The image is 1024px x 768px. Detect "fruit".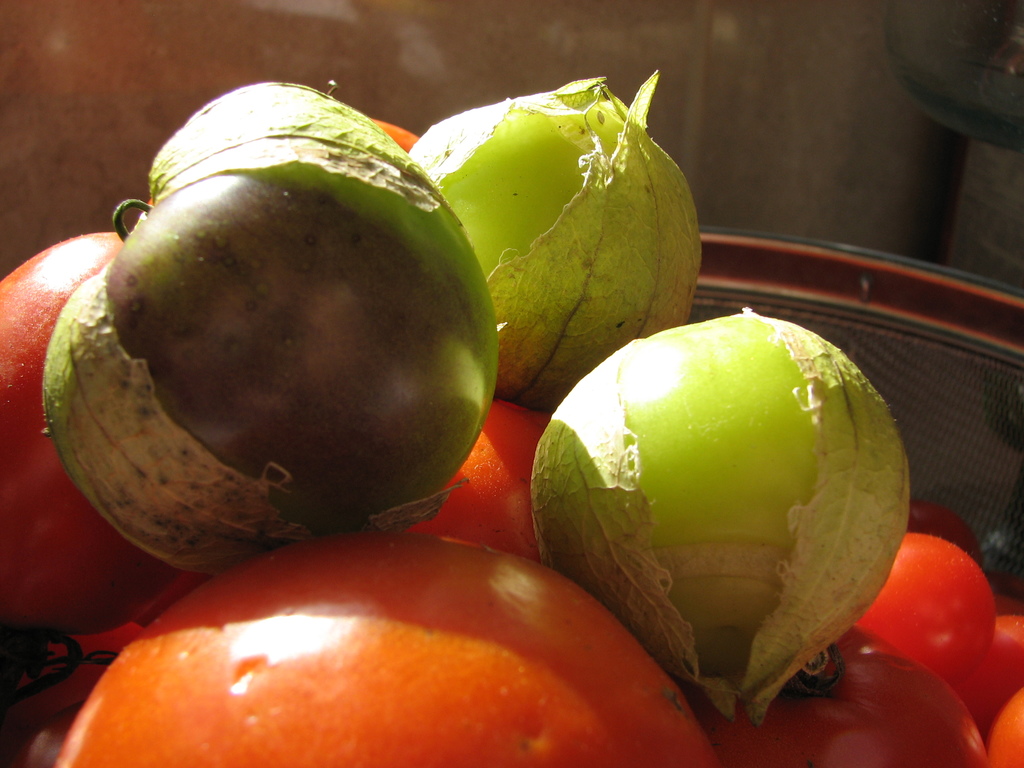
Detection: x1=721 y1=634 x2=981 y2=767.
